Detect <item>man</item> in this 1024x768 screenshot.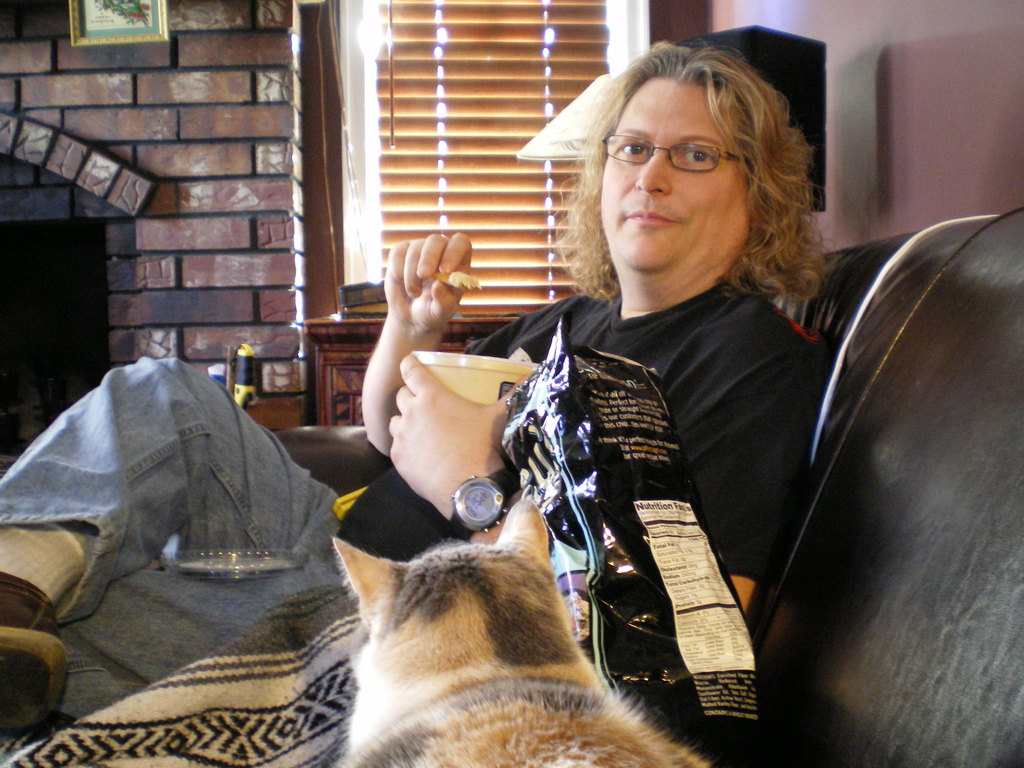
Detection: [left=0, top=31, right=827, bottom=724].
